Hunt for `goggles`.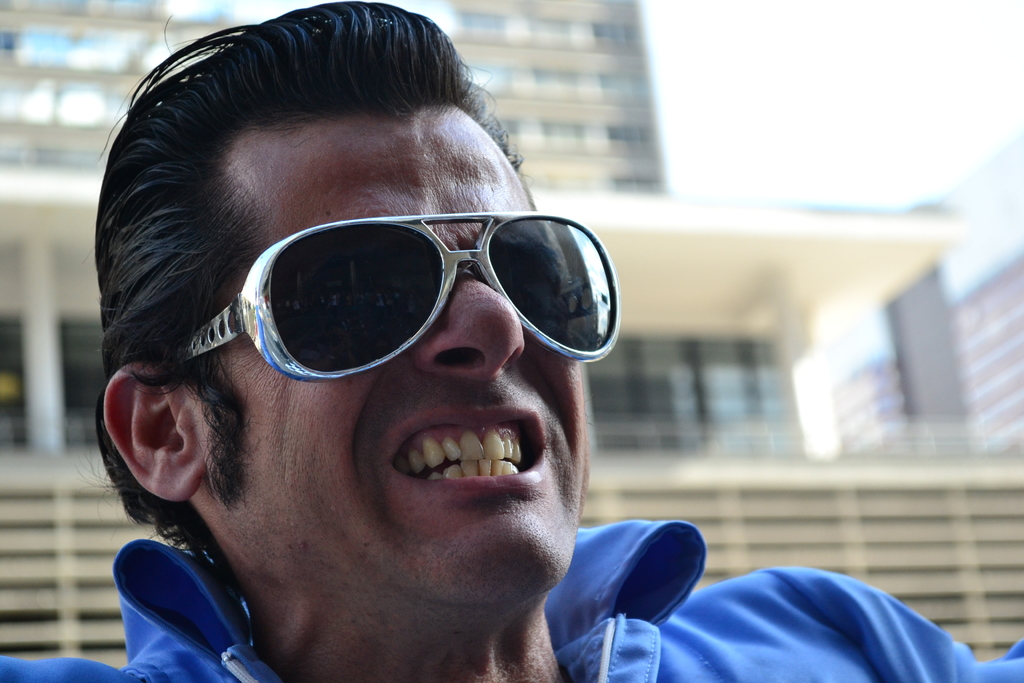
Hunted down at pyautogui.locateOnScreen(159, 200, 620, 393).
